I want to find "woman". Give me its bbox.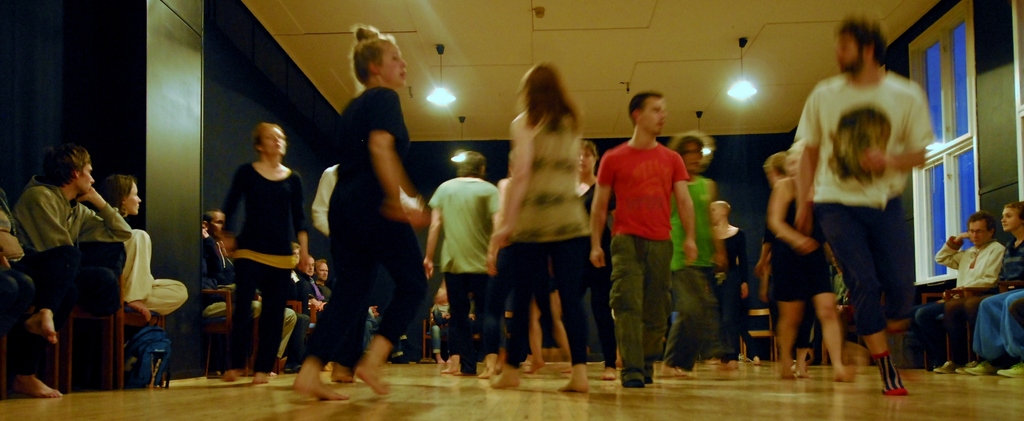
l=211, t=121, r=315, b=388.
